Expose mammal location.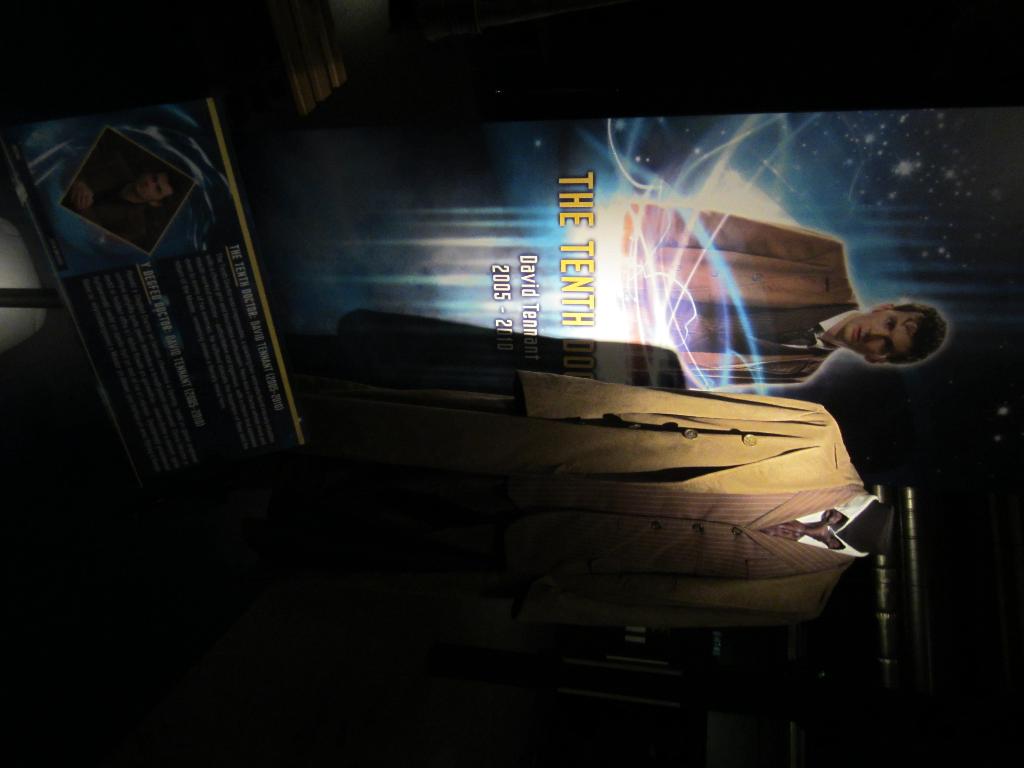
Exposed at bbox=(601, 202, 943, 401).
